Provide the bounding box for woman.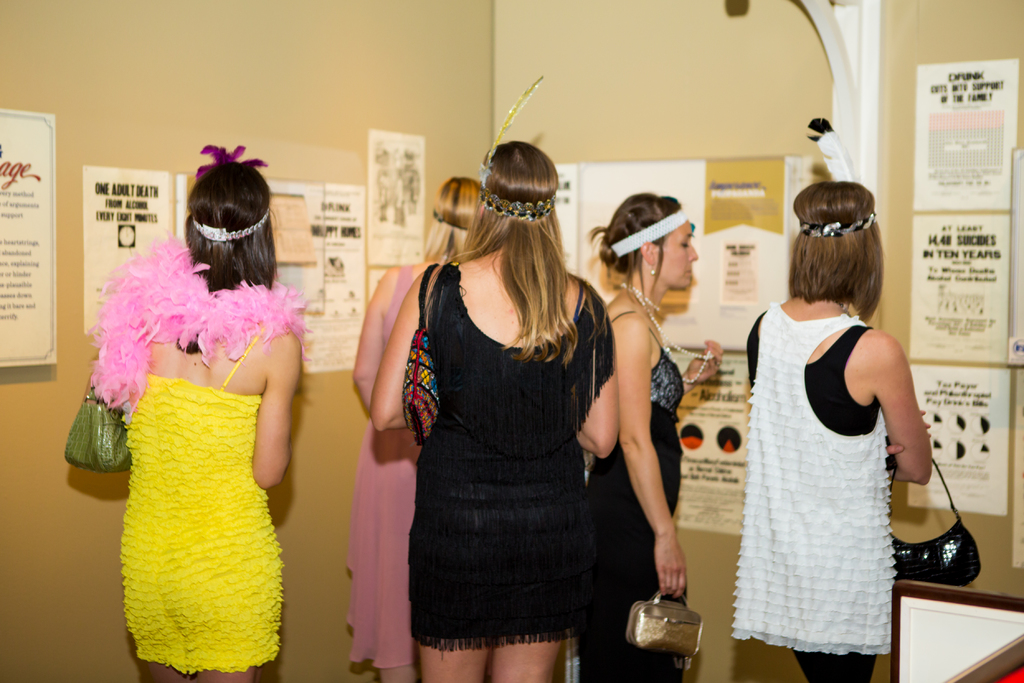
88/139/310/682.
